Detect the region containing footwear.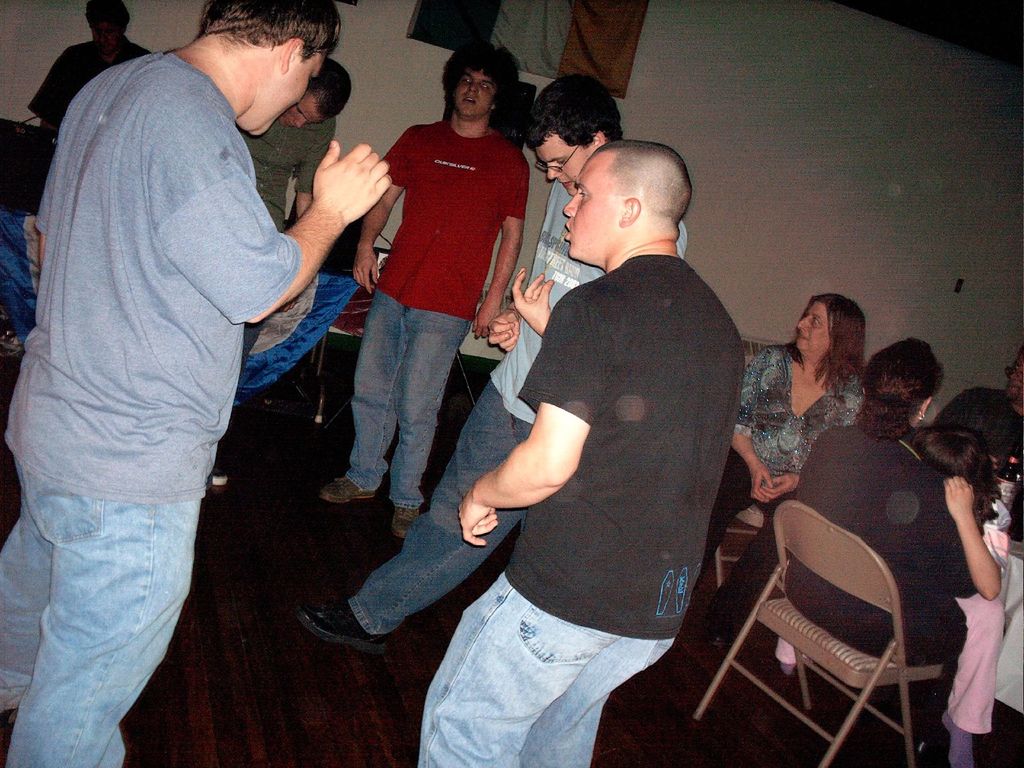
(392, 490, 425, 541).
